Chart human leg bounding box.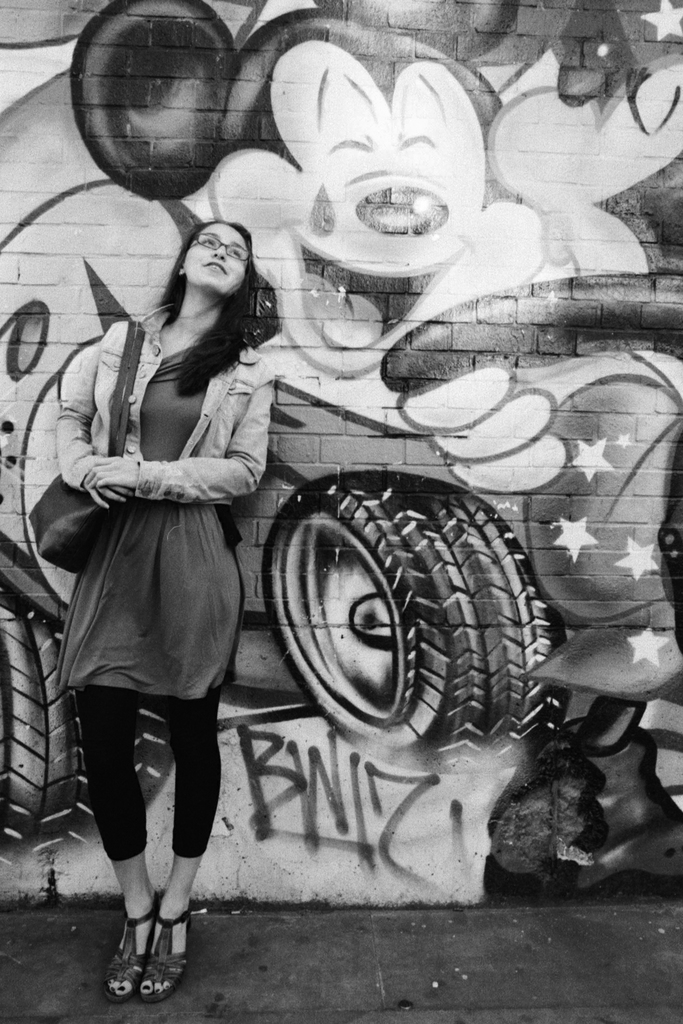
Charted: box(81, 682, 155, 1009).
